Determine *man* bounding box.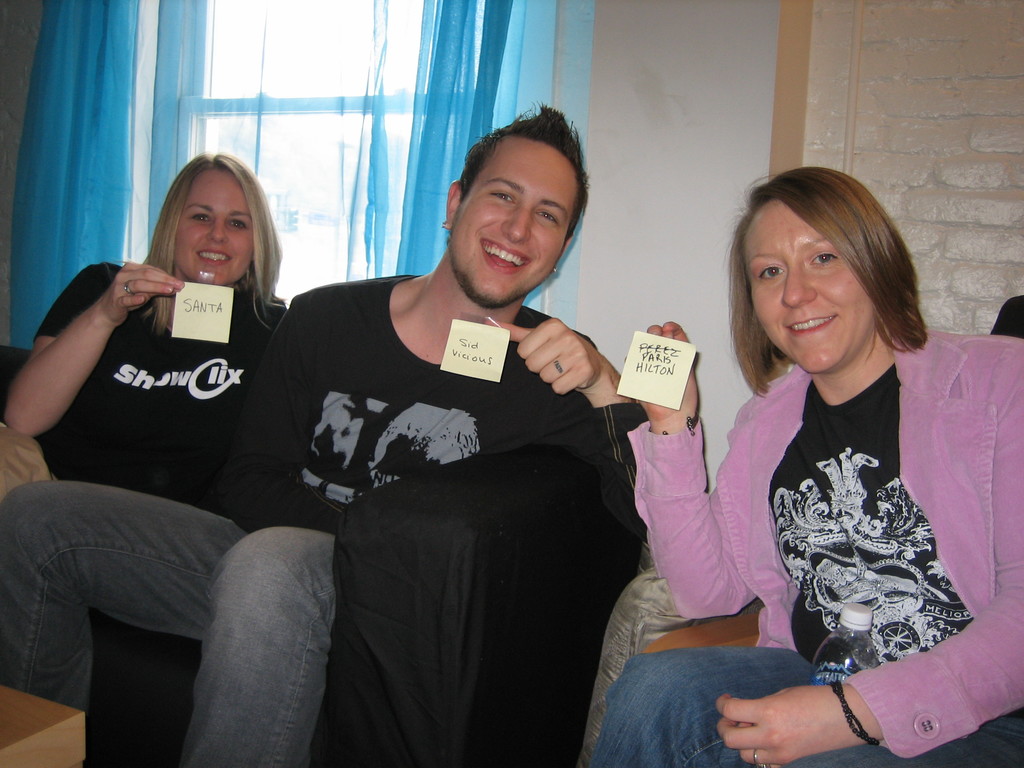
Determined: box=[0, 106, 650, 767].
